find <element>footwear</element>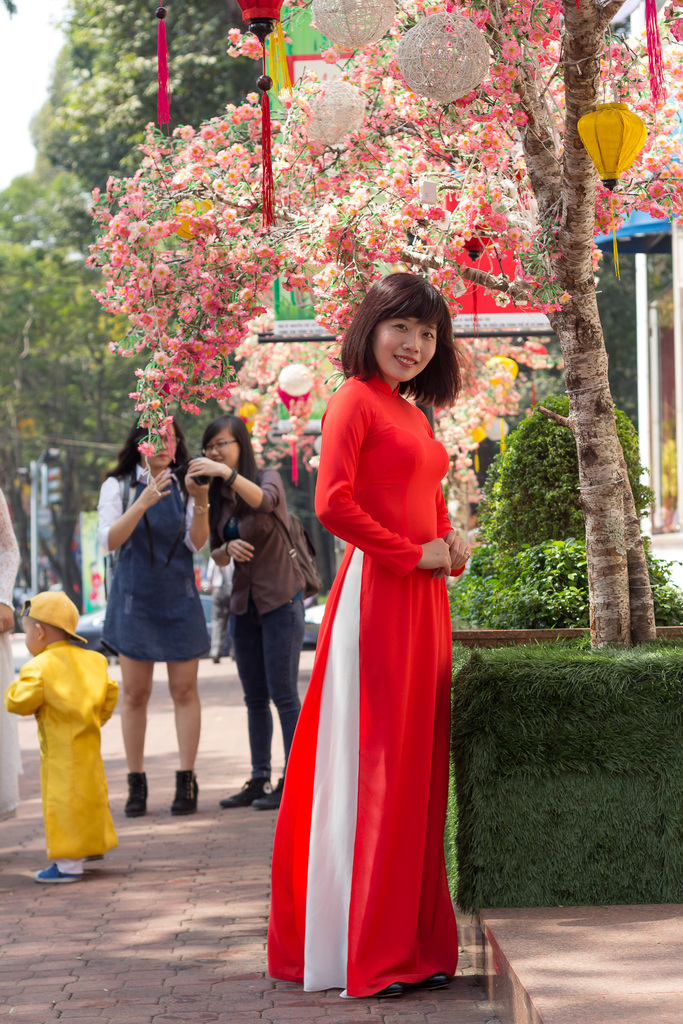
box=[169, 771, 200, 812]
